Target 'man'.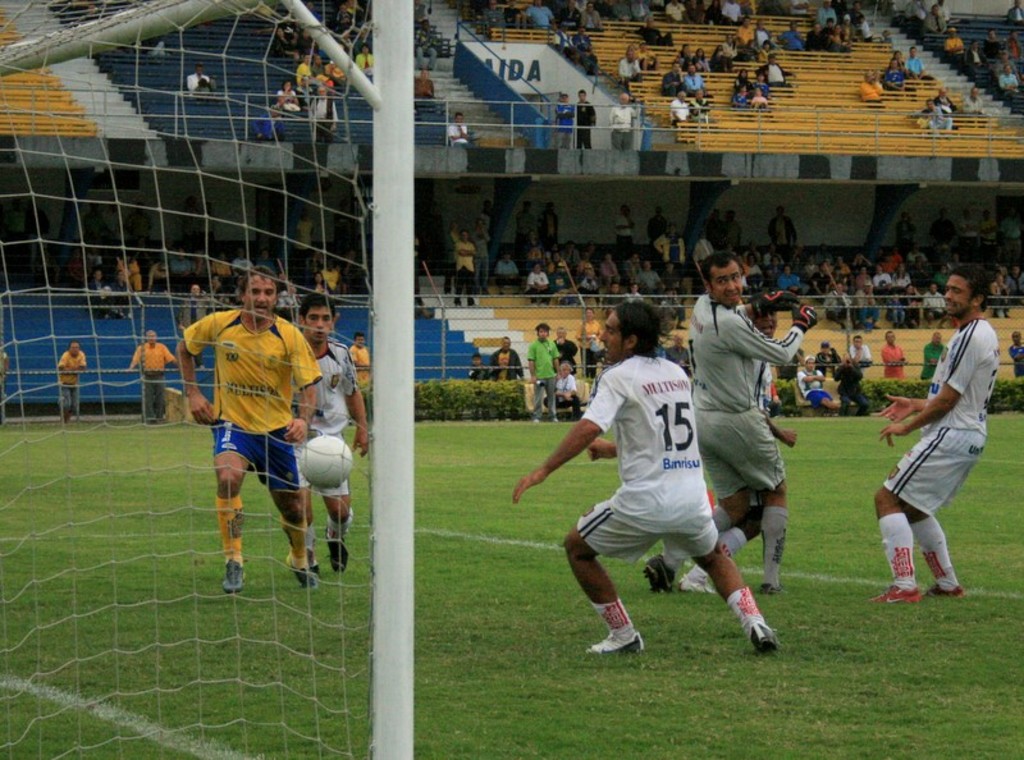
Target region: BBox(684, 61, 717, 106).
